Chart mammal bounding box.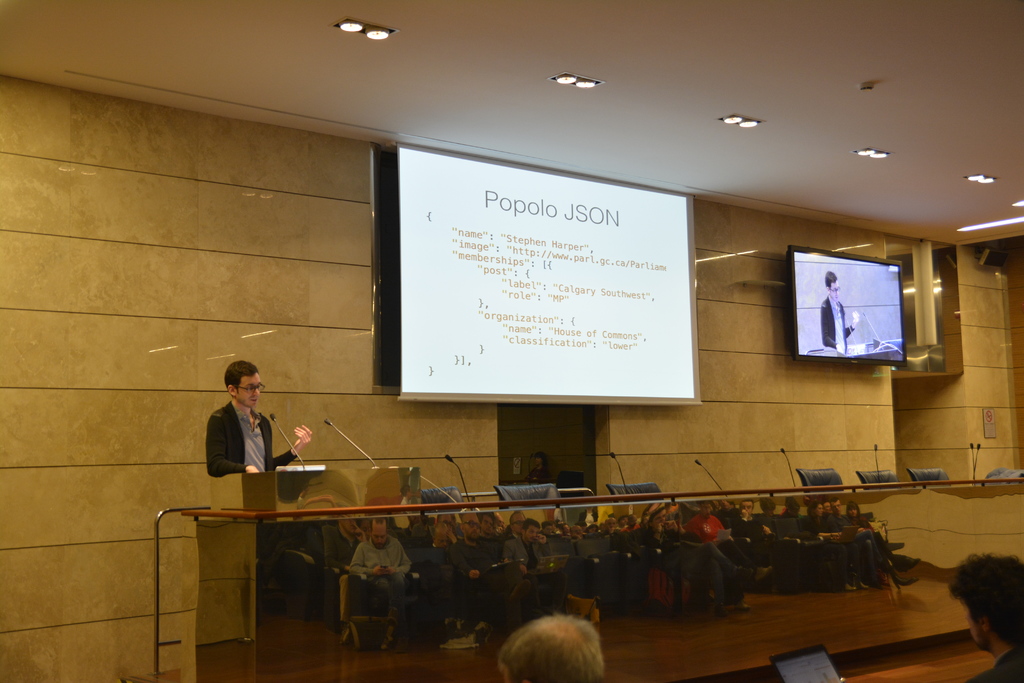
Charted: bbox=(496, 611, 607, 682).
